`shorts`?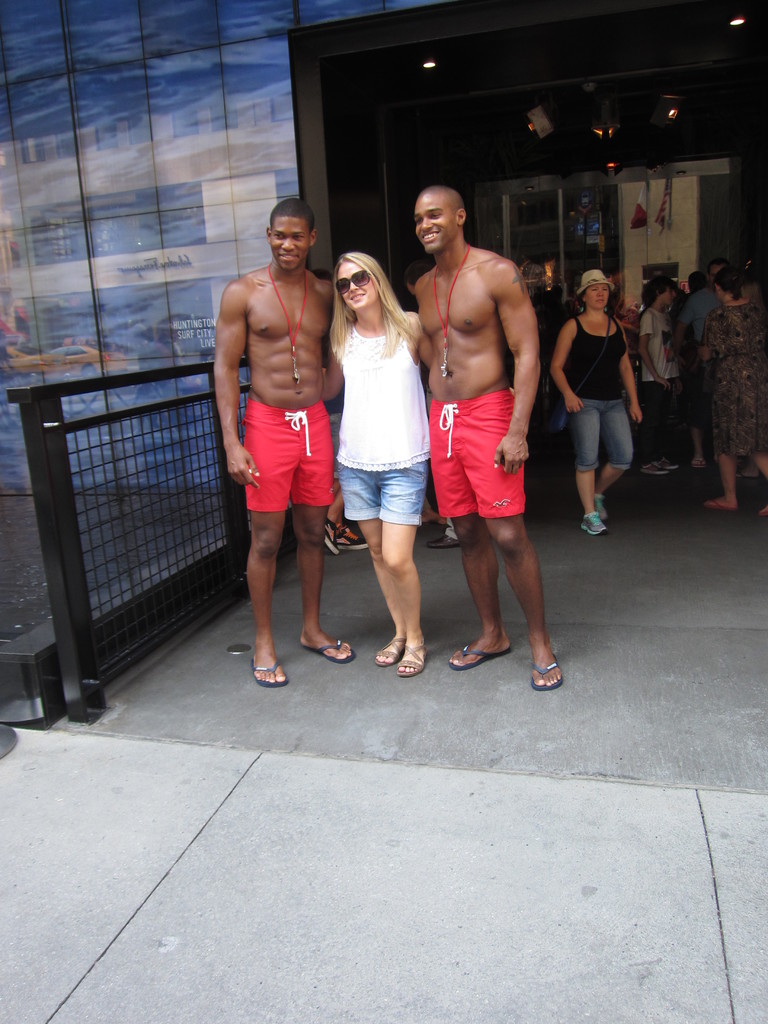
box=[440, 393, 525, 509]
